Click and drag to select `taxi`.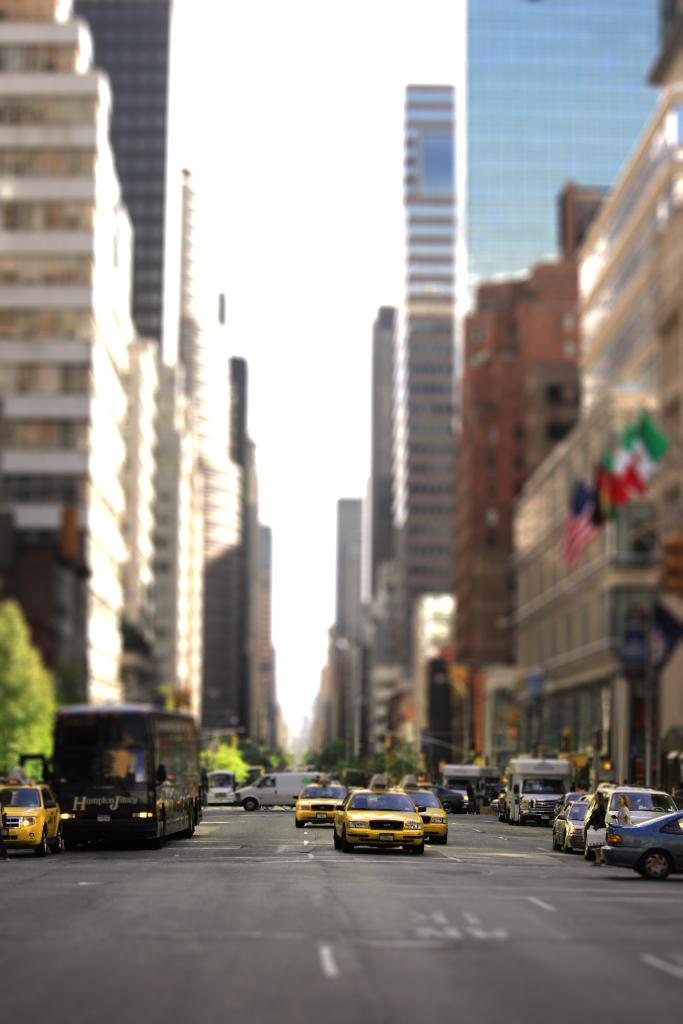
Selection: (x1=401, y1=781, x2=447, y2=841).
